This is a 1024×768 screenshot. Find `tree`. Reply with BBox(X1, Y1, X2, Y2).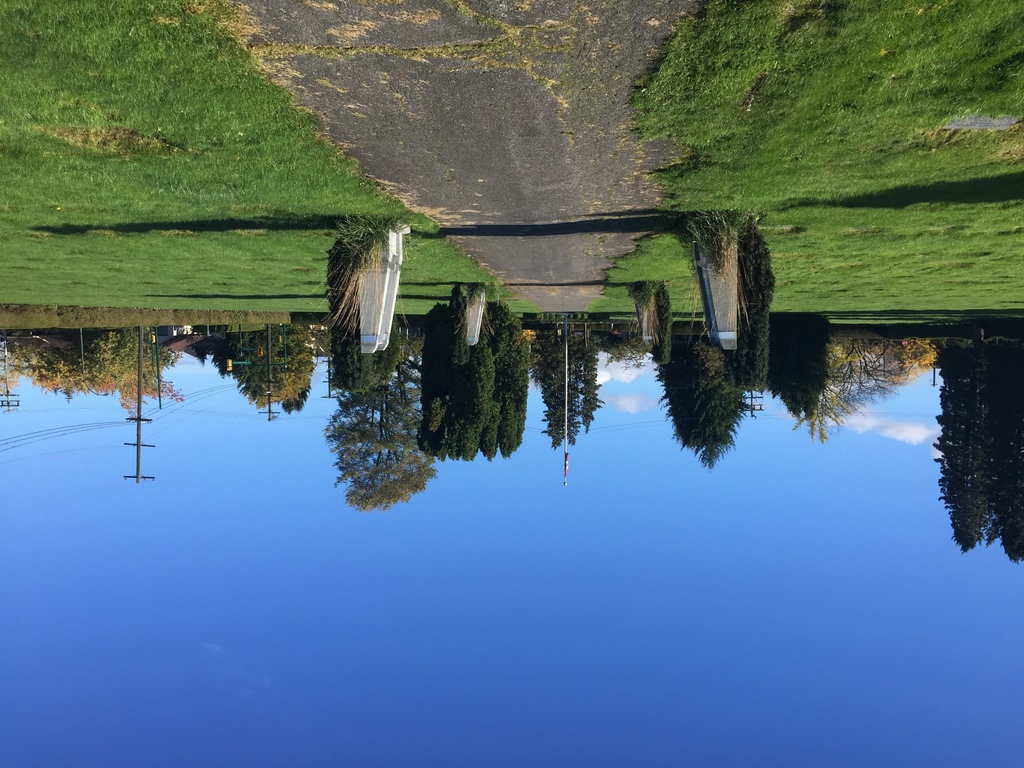
BBox(980, 341, 1023, 572).
